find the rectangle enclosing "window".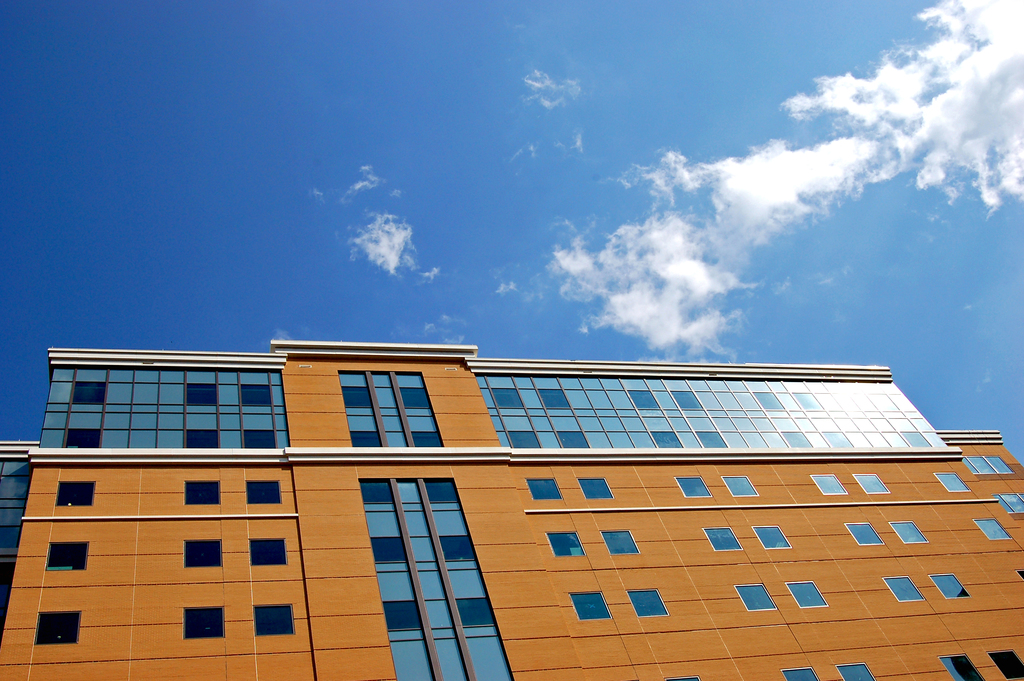
bbox=(572, 589, 606, 620).
